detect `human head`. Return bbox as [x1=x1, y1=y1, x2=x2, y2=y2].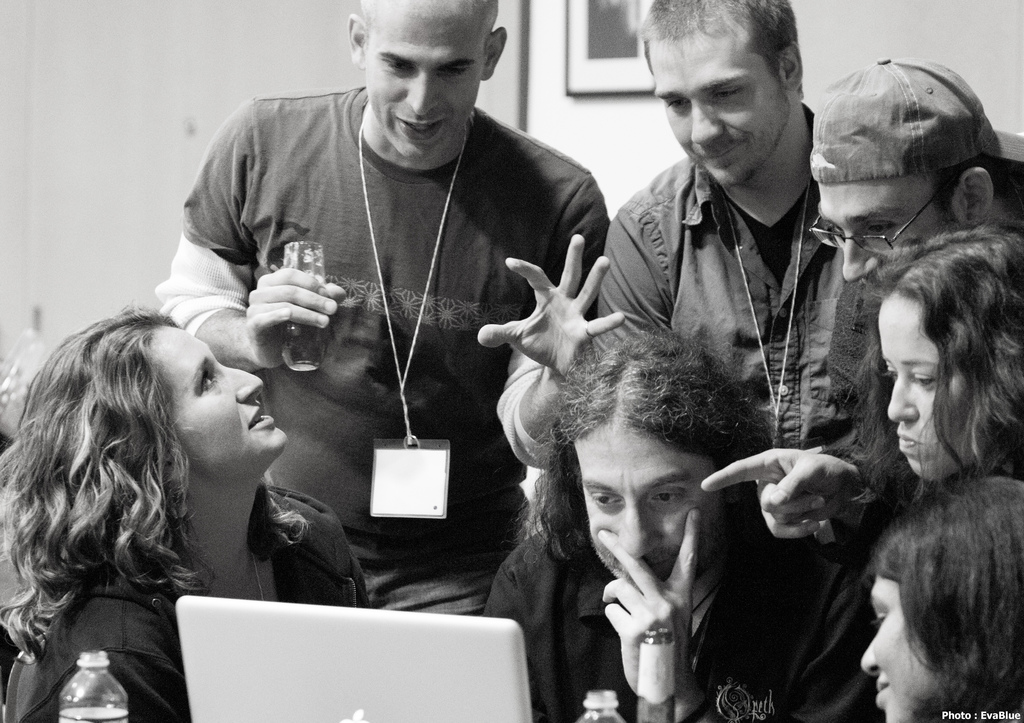
[x1=855, y1=223, x2=1023, y2=482].
